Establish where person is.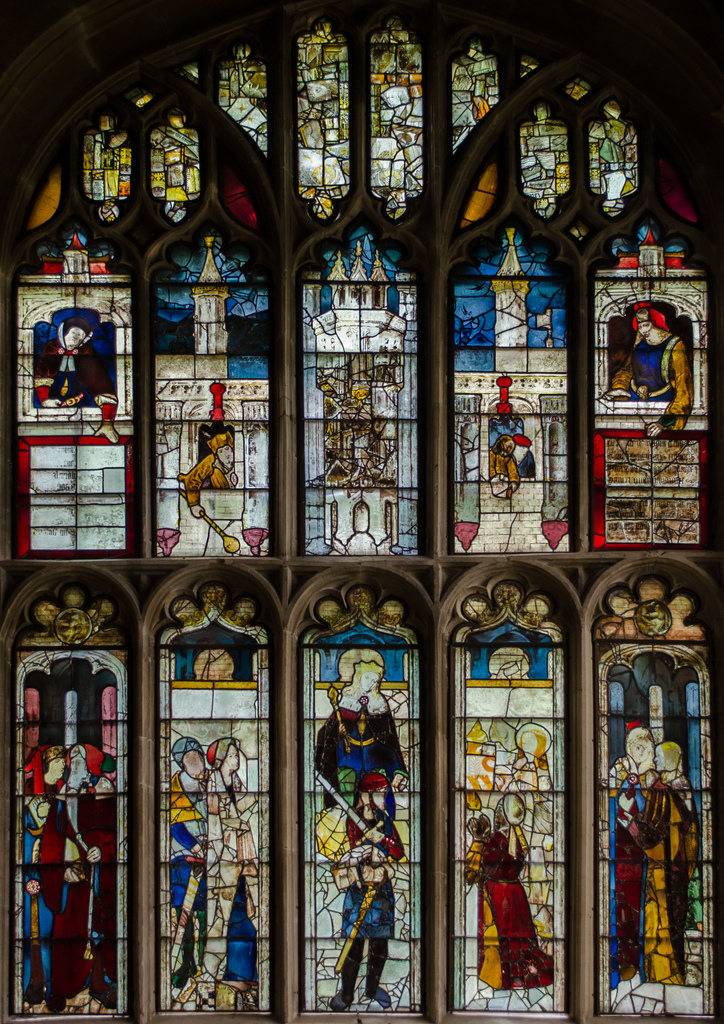
Established at detection(608, 305, 687, 442).
